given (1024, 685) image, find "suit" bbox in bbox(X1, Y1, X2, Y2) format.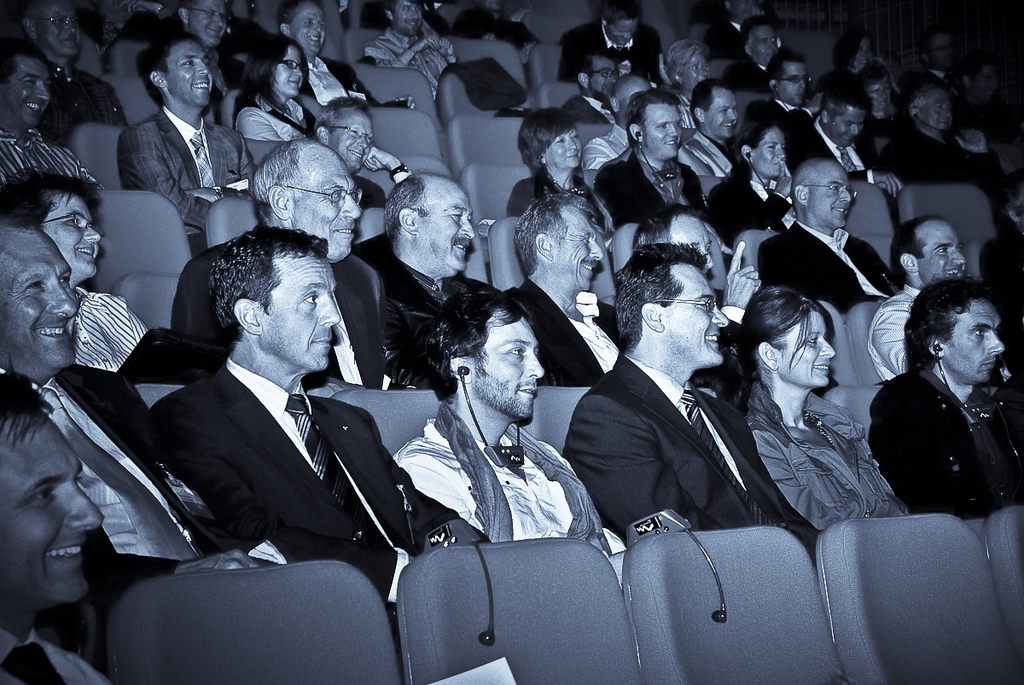
bbox(0, 366, 219, 609).
